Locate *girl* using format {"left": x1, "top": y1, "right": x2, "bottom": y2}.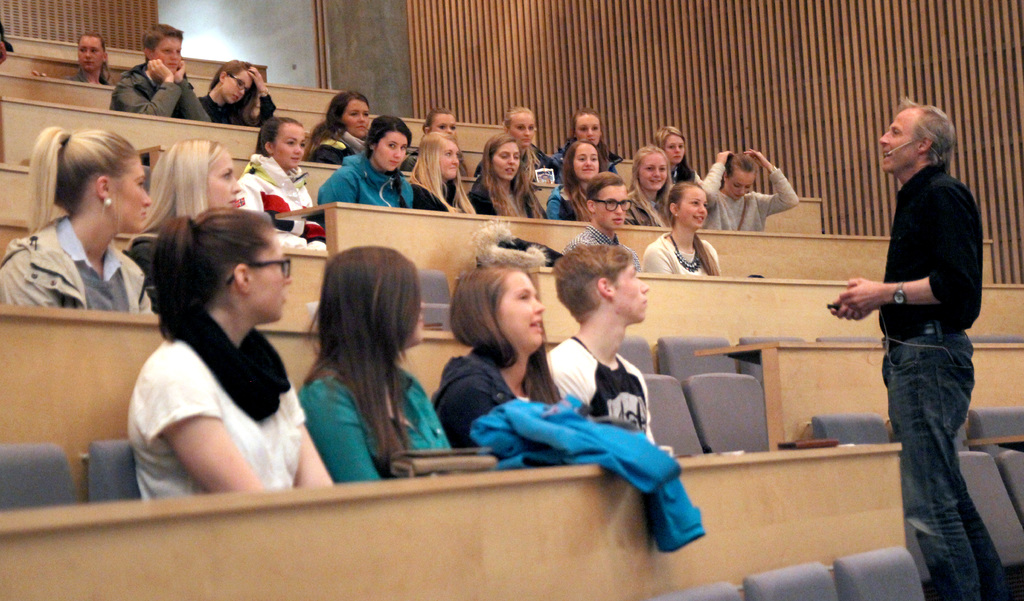
{"left": 124, "top": 138, "right": 242, "bottom": 306}.
